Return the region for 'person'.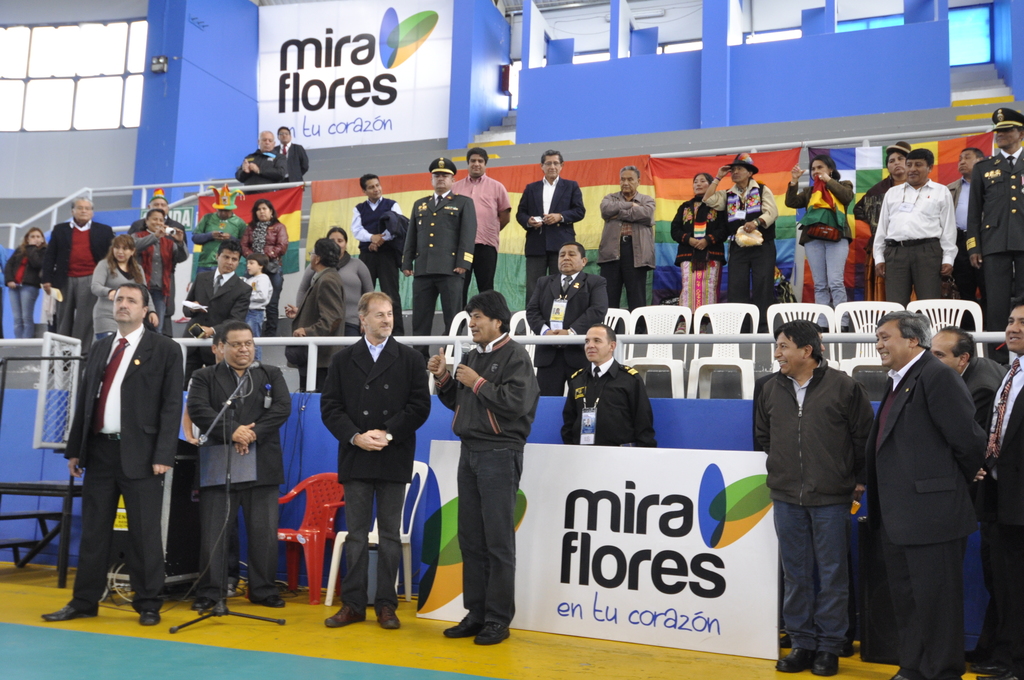
left=9, top=229, right=44, bottom=341.
